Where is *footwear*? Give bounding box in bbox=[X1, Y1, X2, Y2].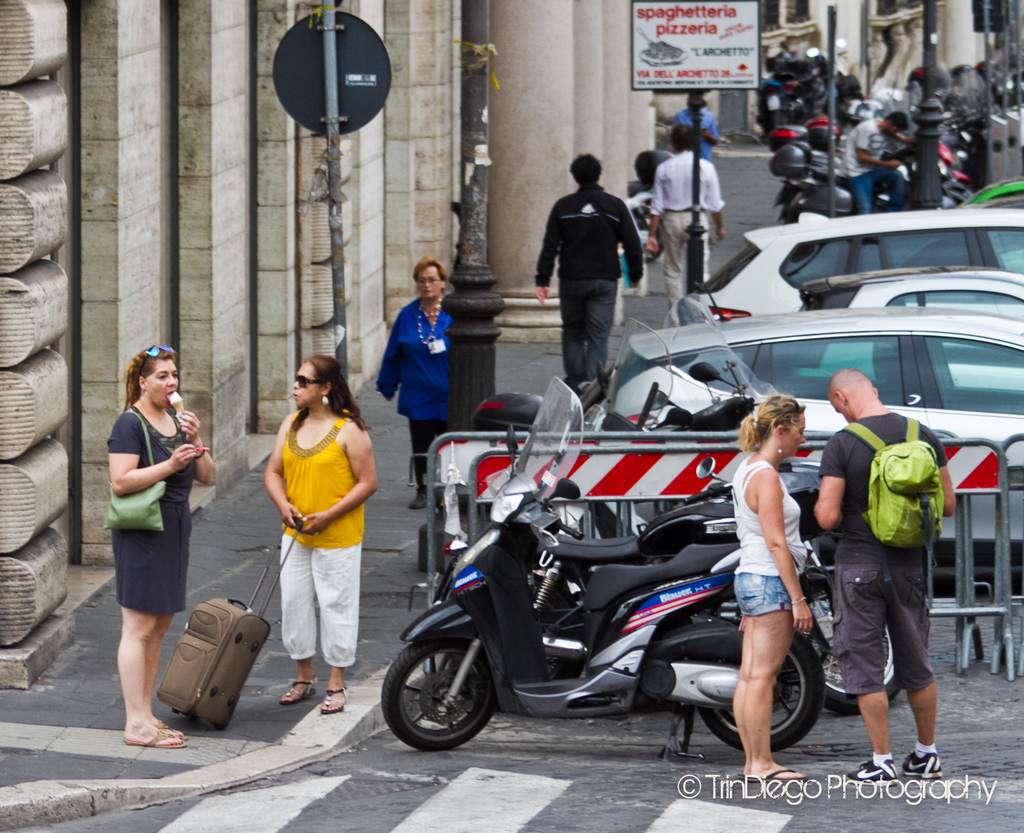
bbox=[404, 485, 427, 510].
